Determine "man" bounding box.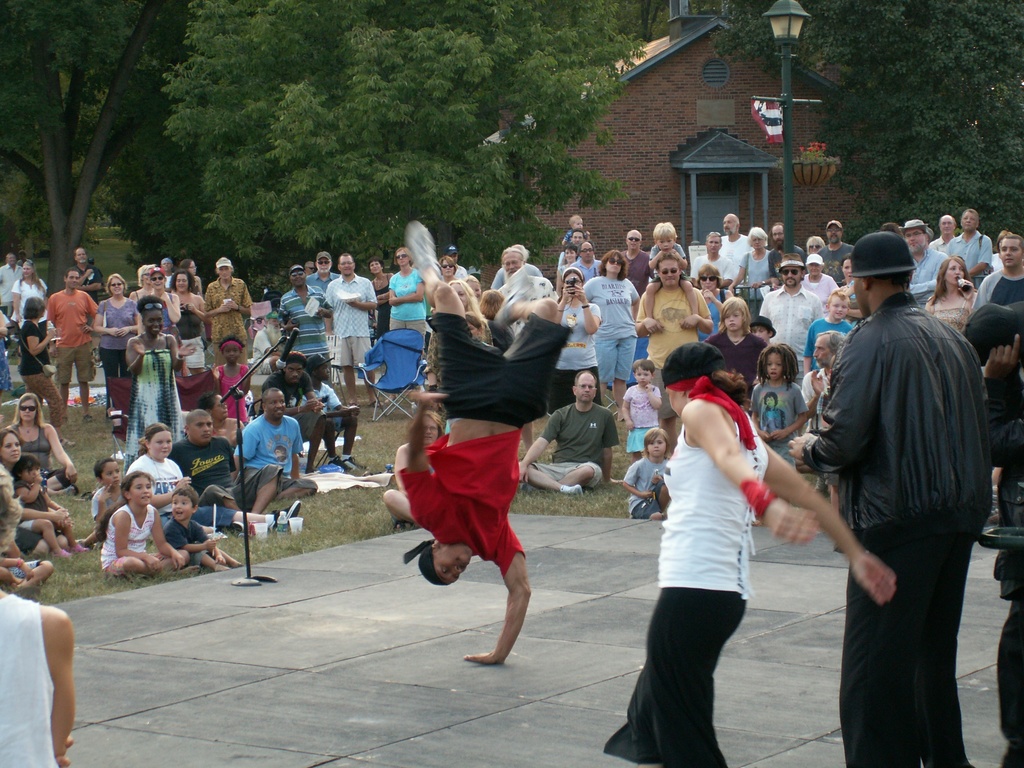
Determined: (764, 224, 808, 273).
